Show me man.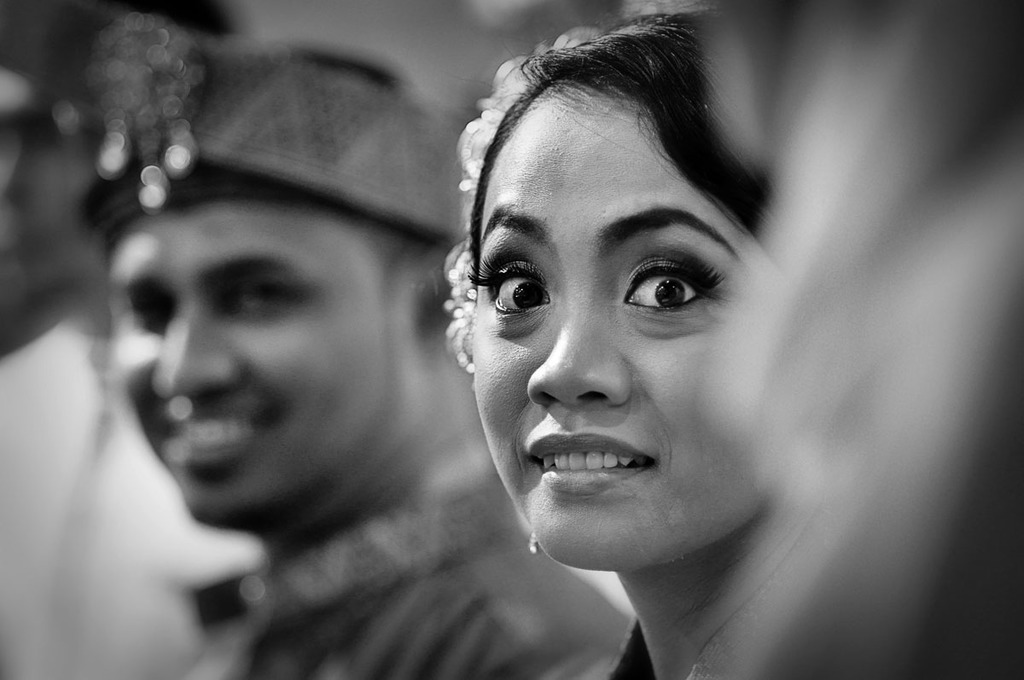
man is here: 35, 59, 552, 678.
